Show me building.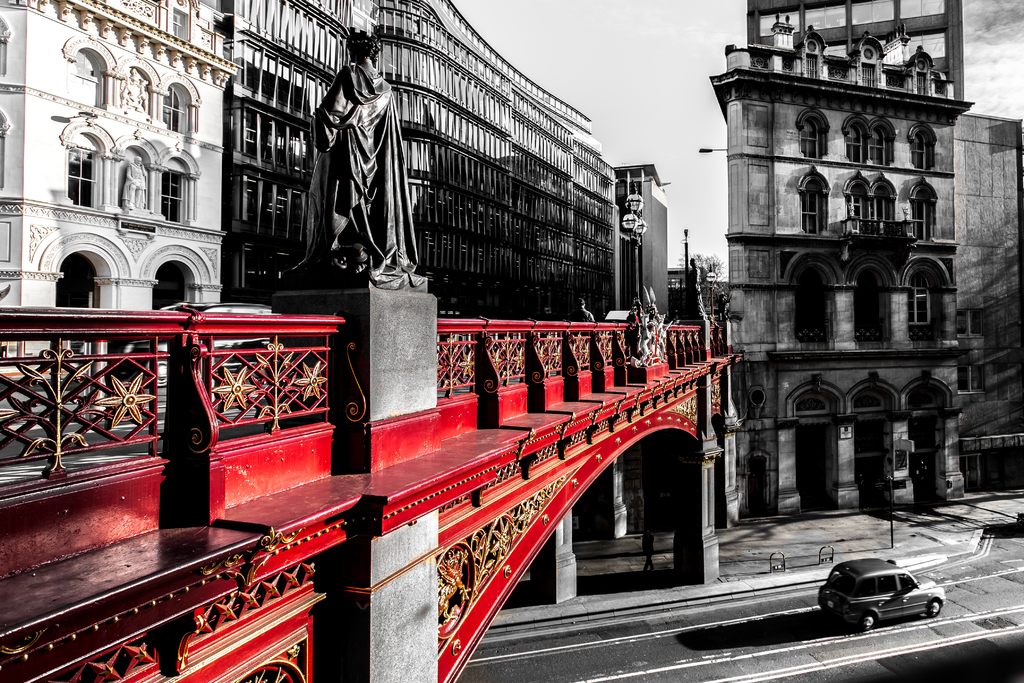
building is here: pyautogui.locateOnScreen(709, 15, 1023, 519).
